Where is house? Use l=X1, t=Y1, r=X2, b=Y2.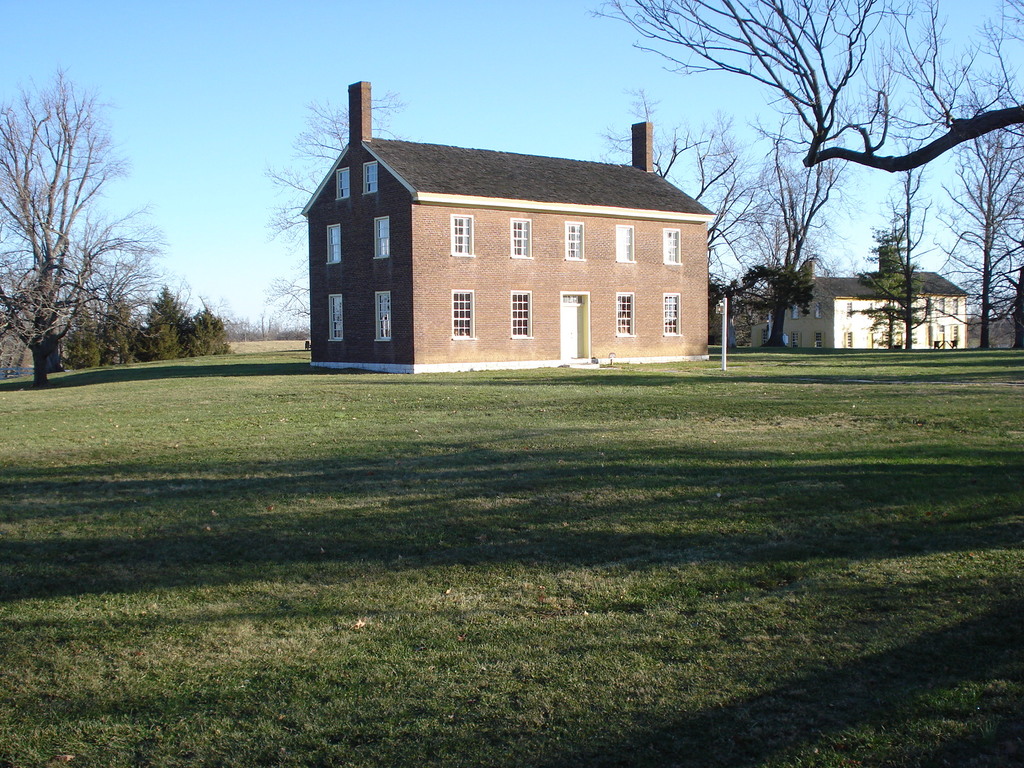
l=302, t=105, r=751, b=379.
